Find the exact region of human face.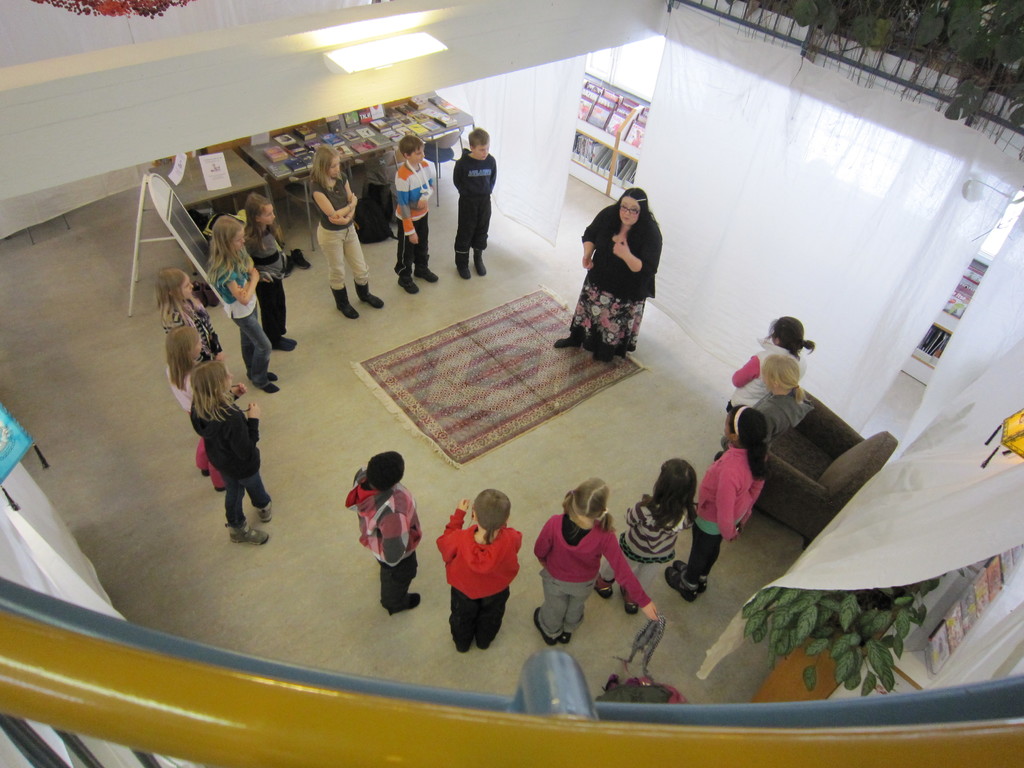
Exact region: {"x1": 229, "y1": 227, "x2": 243, "y2": 248}.
